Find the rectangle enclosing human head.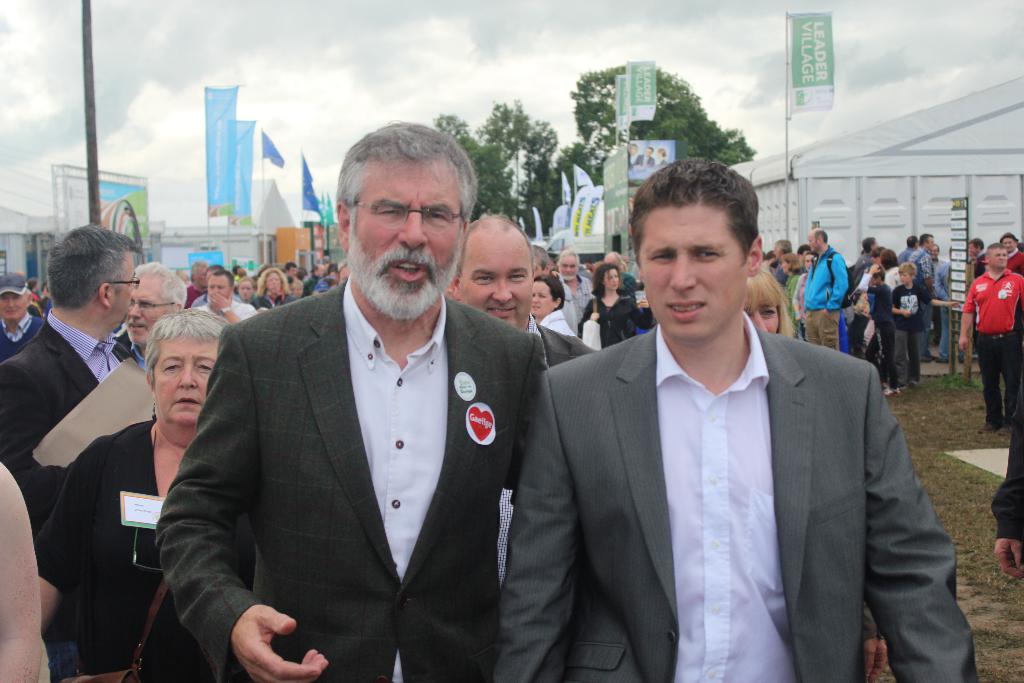
bbox=(205, 269, 233, 304).
